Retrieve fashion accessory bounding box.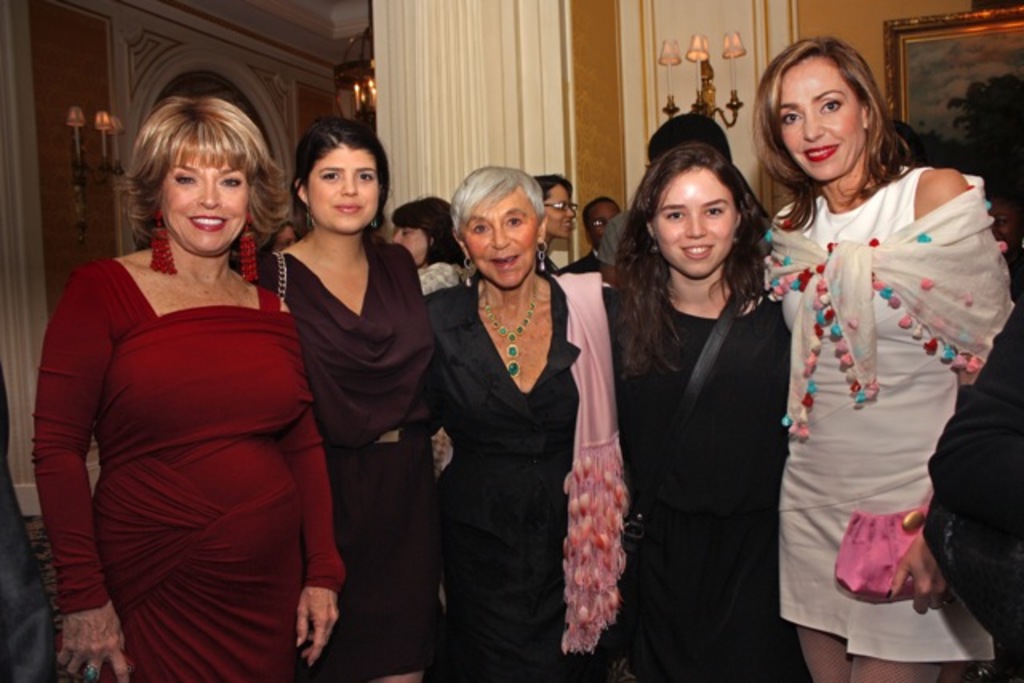
Bounding box: box(765, 174, 1018, 440).
